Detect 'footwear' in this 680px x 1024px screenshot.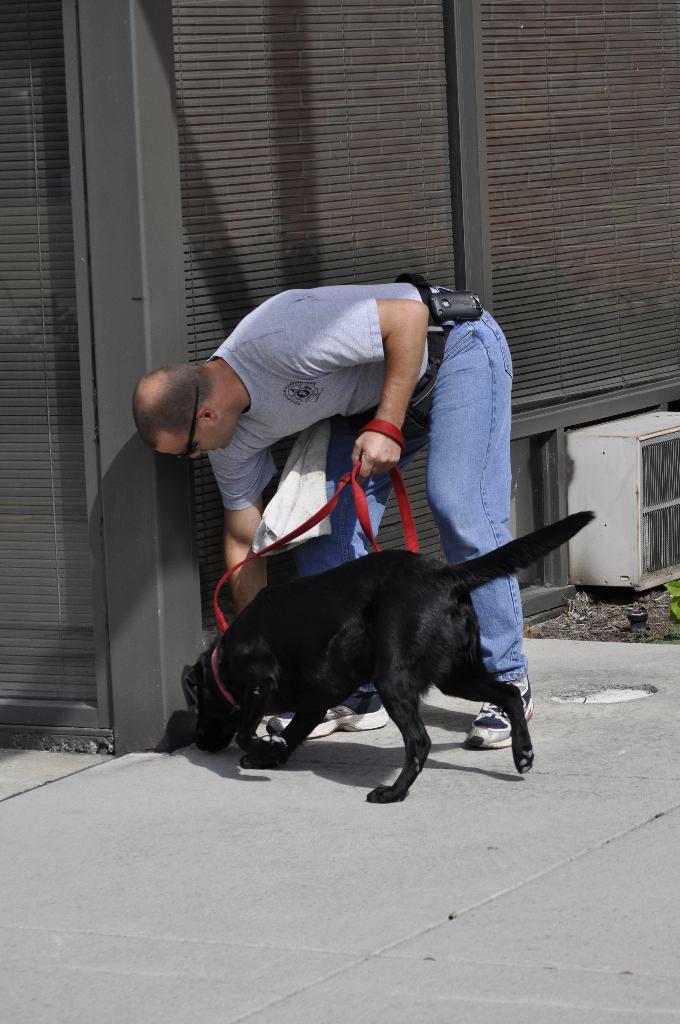
Detection: 278/692/383/727.
